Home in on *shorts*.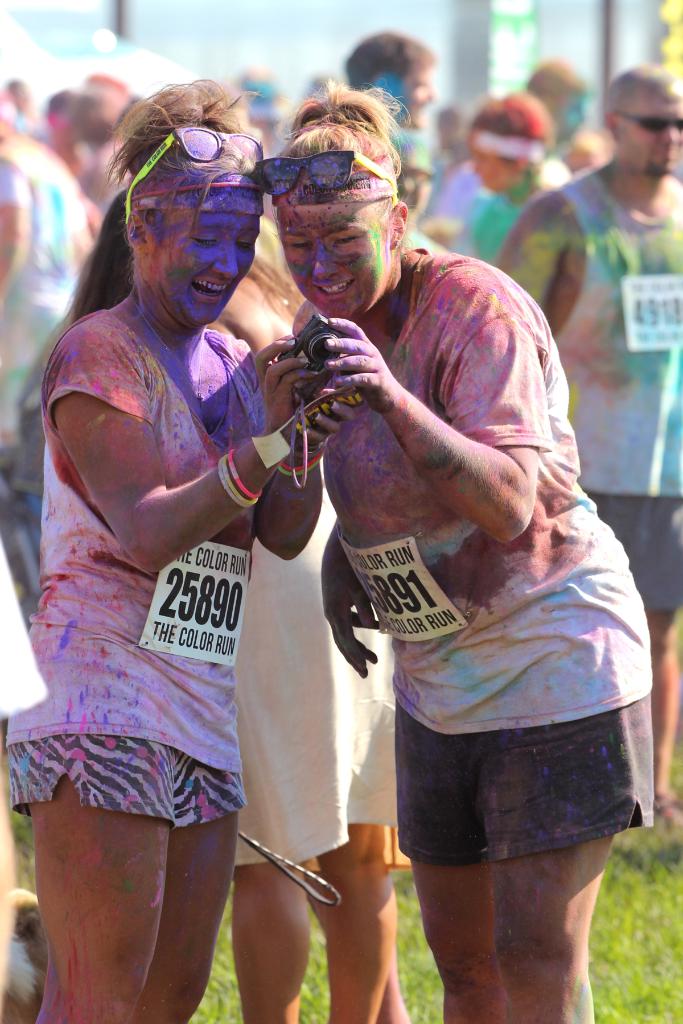
Homed in at (397,741,638,879).
